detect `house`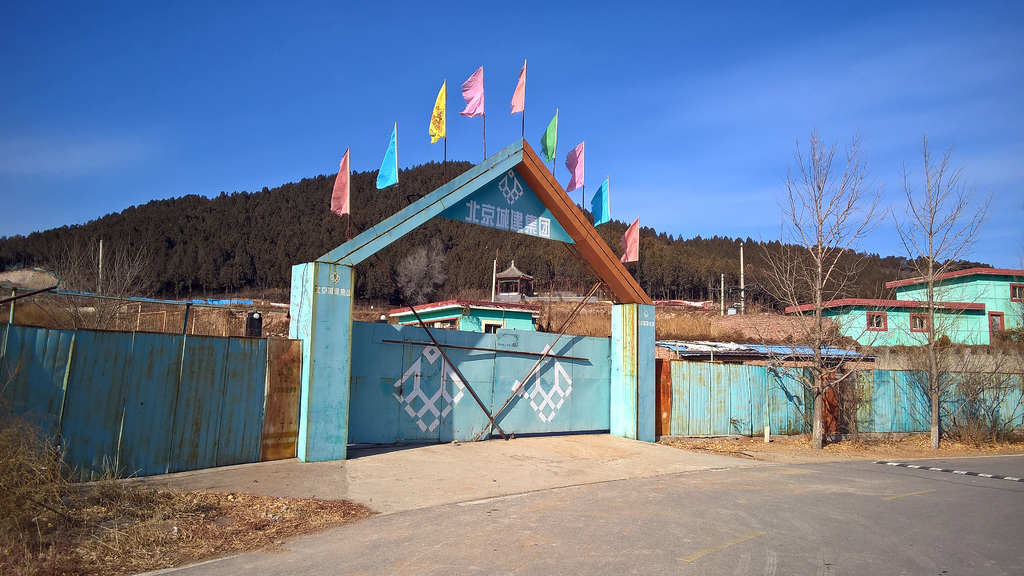
bbox=(390, 298, 538, 337)
